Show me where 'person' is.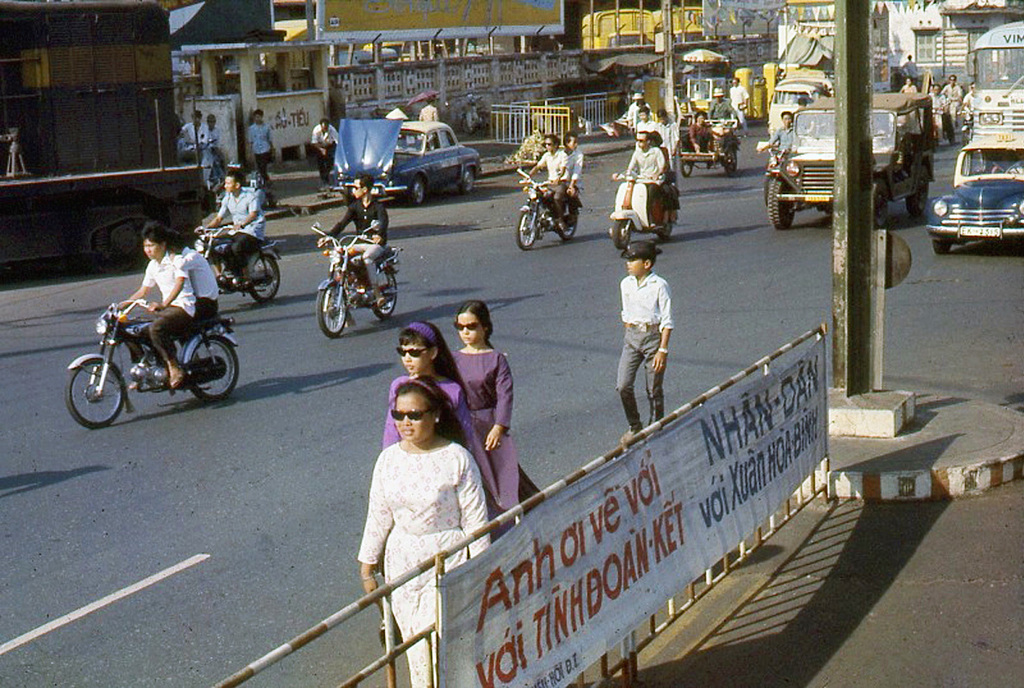
'person' is at (x1=181, y1=111, x2=208, y2=177).
